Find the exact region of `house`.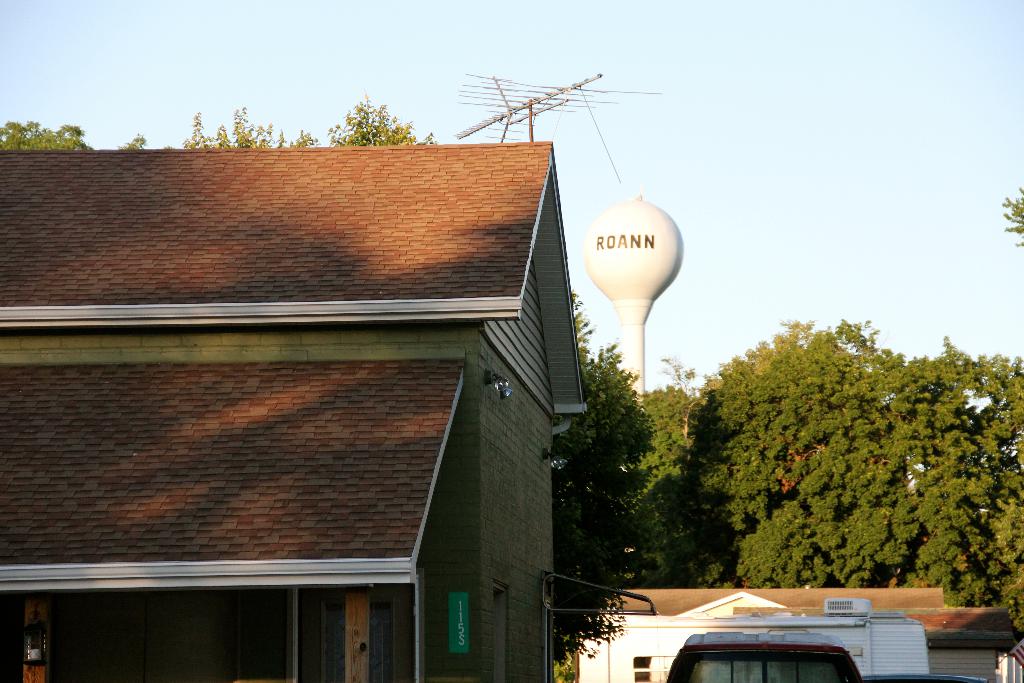
Exact region: 593 575 1023 682.
